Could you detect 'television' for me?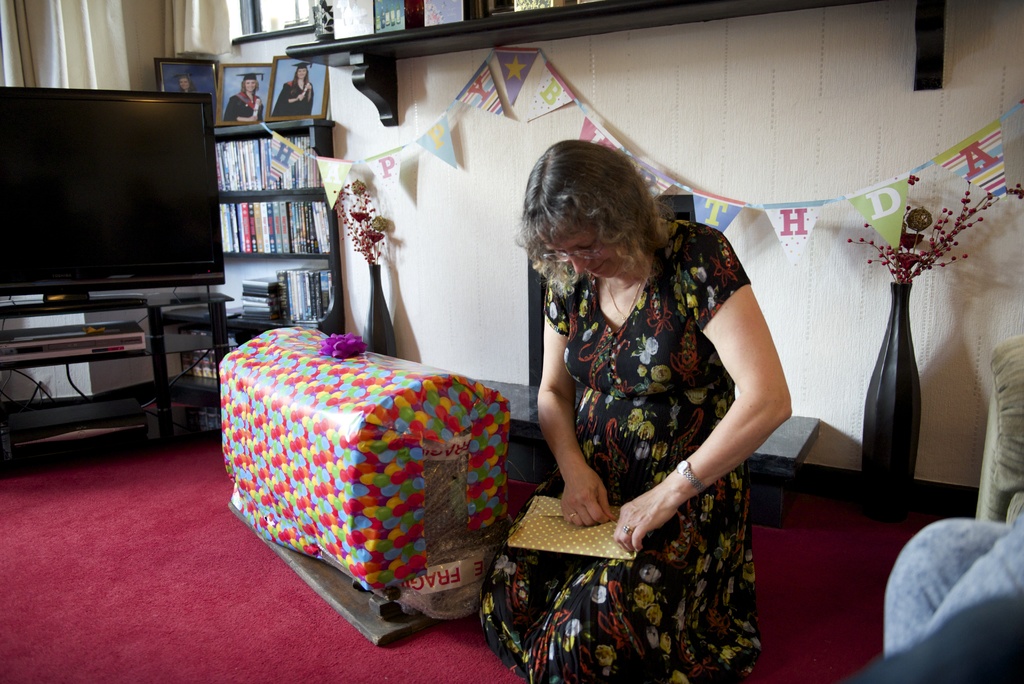
Detection result: detection(0, 86, 228, 295).
